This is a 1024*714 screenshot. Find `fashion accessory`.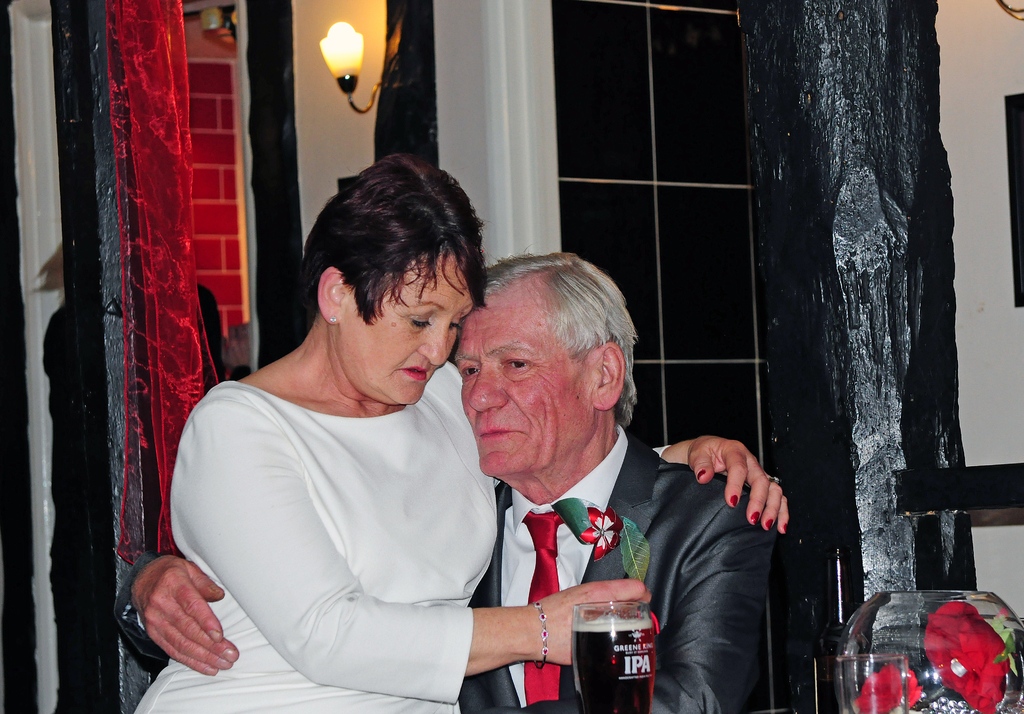
Bounding box: x1=752 y1=512 x2=760 y2=528.
